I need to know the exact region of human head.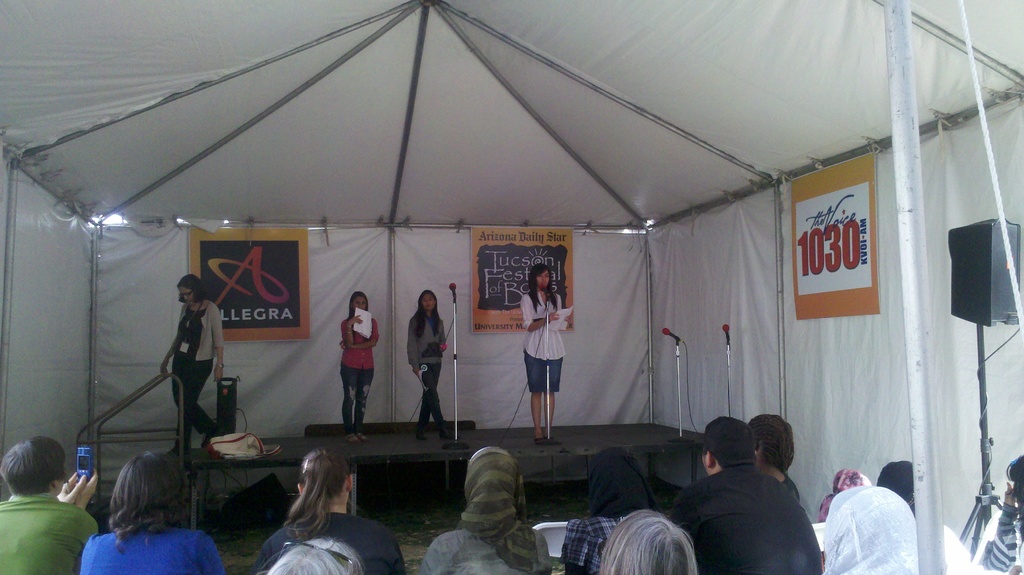
Region: <bbox>819, 487, 919, 574</bbox>.
